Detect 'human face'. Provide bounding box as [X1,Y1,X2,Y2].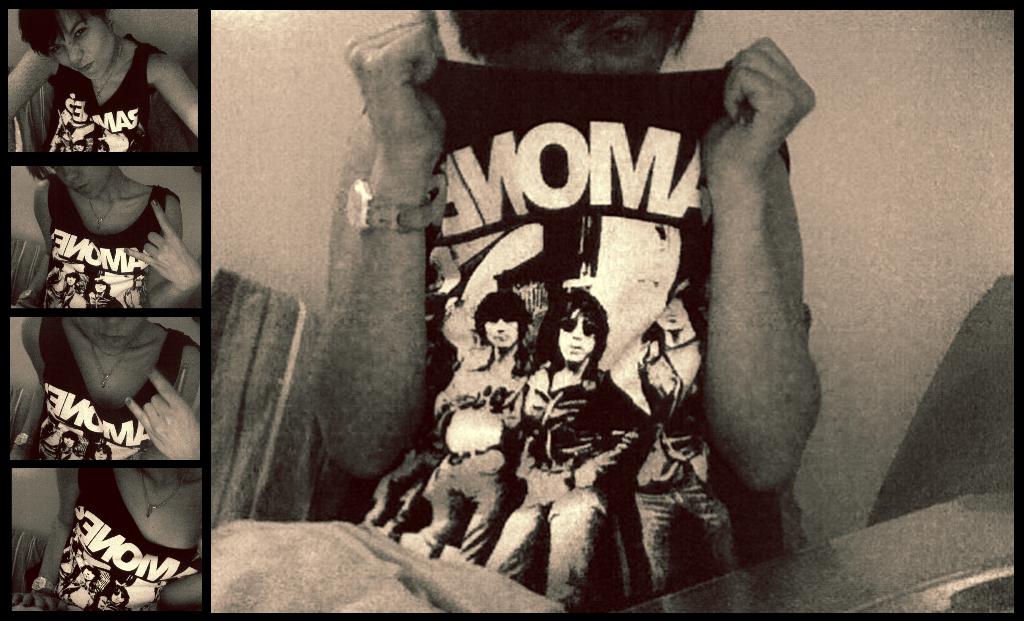
[44,165,106,202].
